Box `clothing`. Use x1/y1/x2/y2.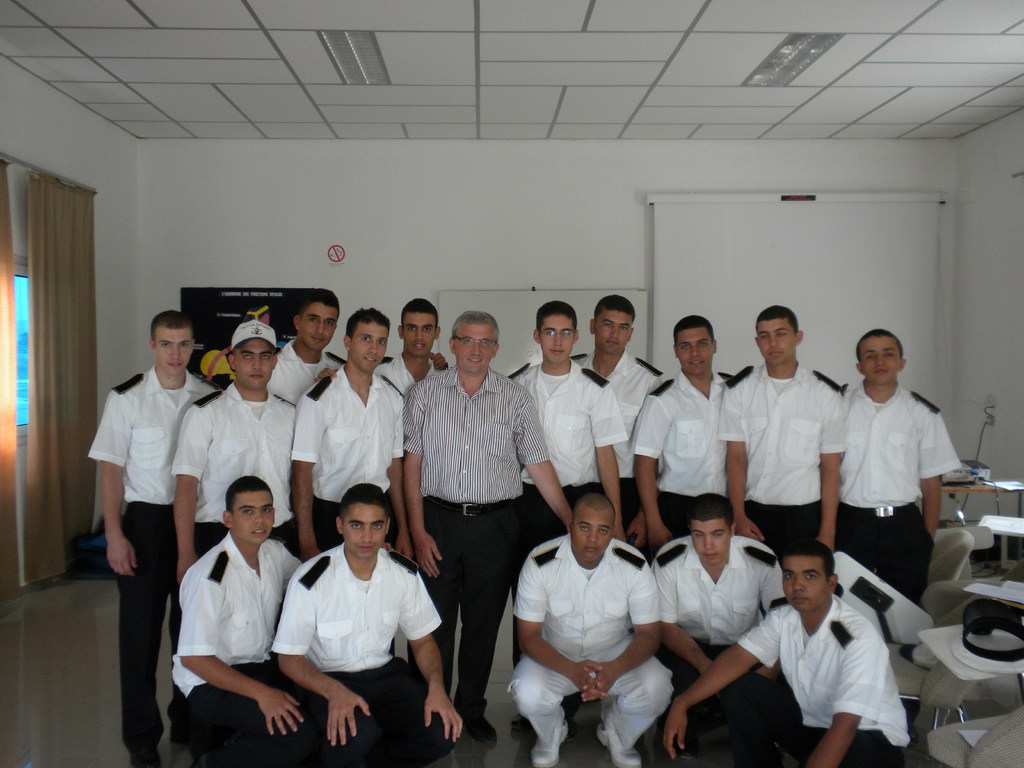
270/543/458/767.
